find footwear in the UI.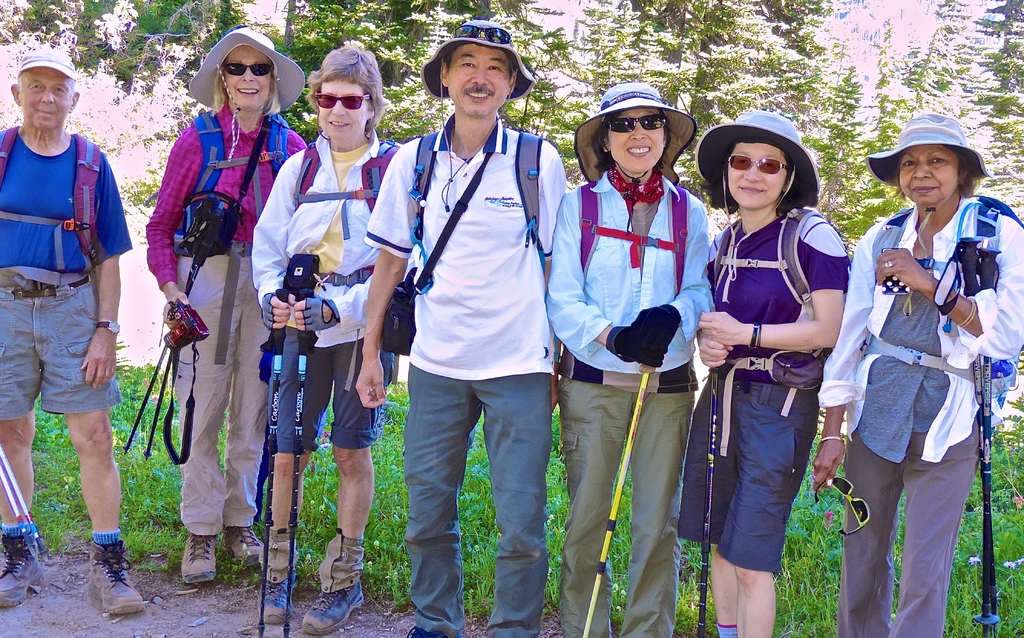
UI element at (x1=179, y1=530, x2=217, y2=582).
